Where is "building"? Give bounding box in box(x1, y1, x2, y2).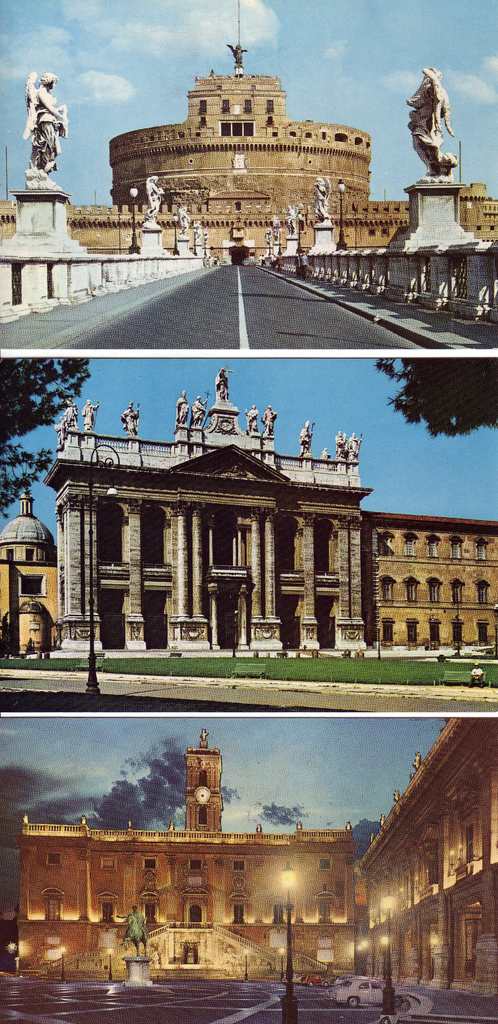
box(0, 369, 497, 657).
